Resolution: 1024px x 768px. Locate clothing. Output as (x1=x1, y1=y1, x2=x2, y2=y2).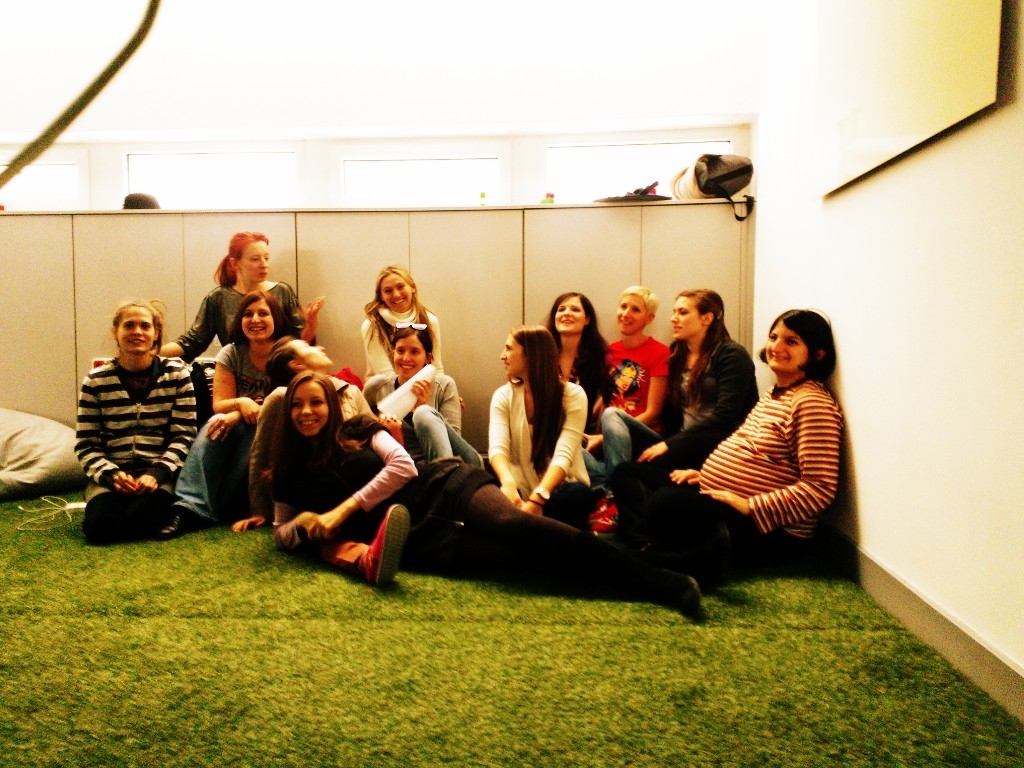
(x1=581, y1=337, x2=673, y2=496).
